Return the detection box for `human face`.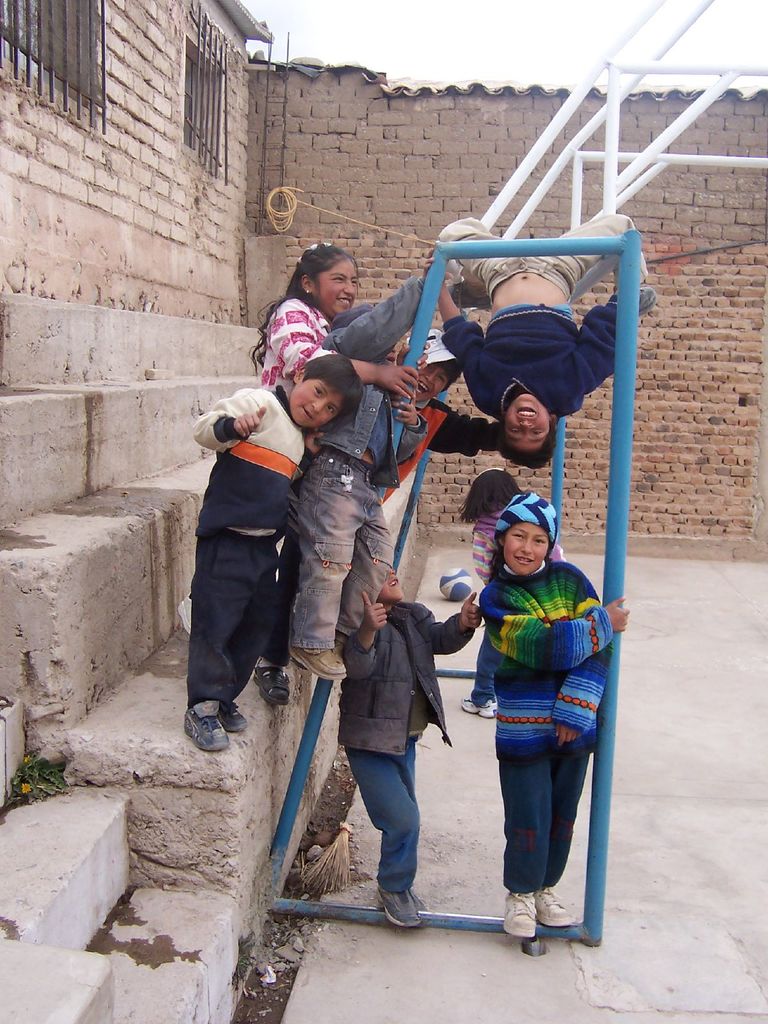
pyautogui.locateOnScreen(288, 378, 348, 424).
